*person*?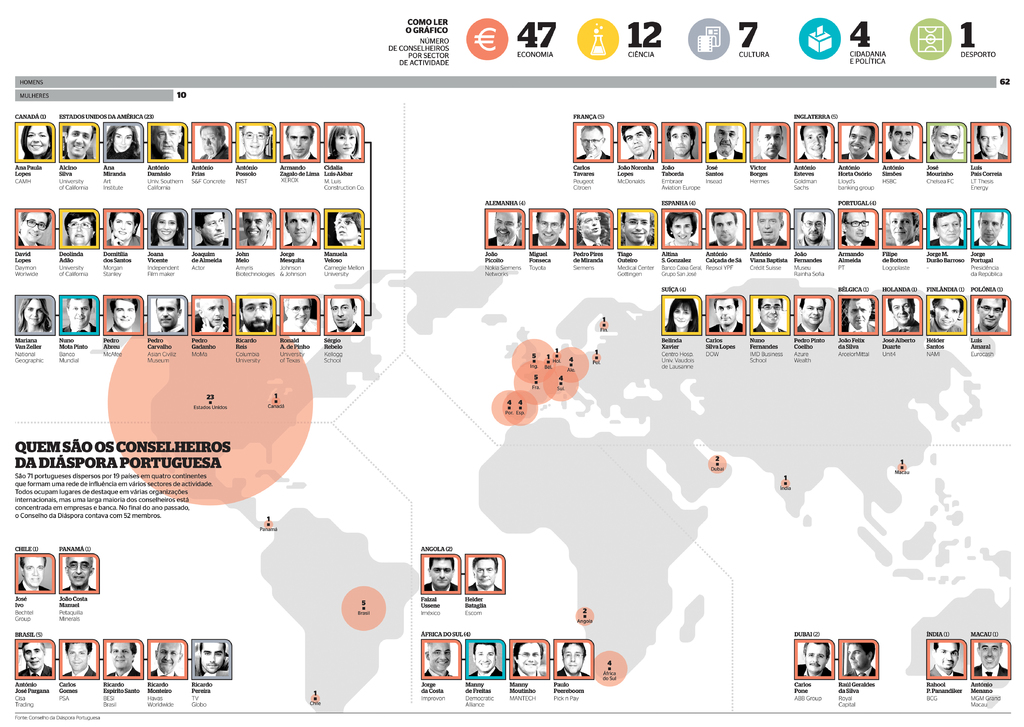
466:559:504:593
